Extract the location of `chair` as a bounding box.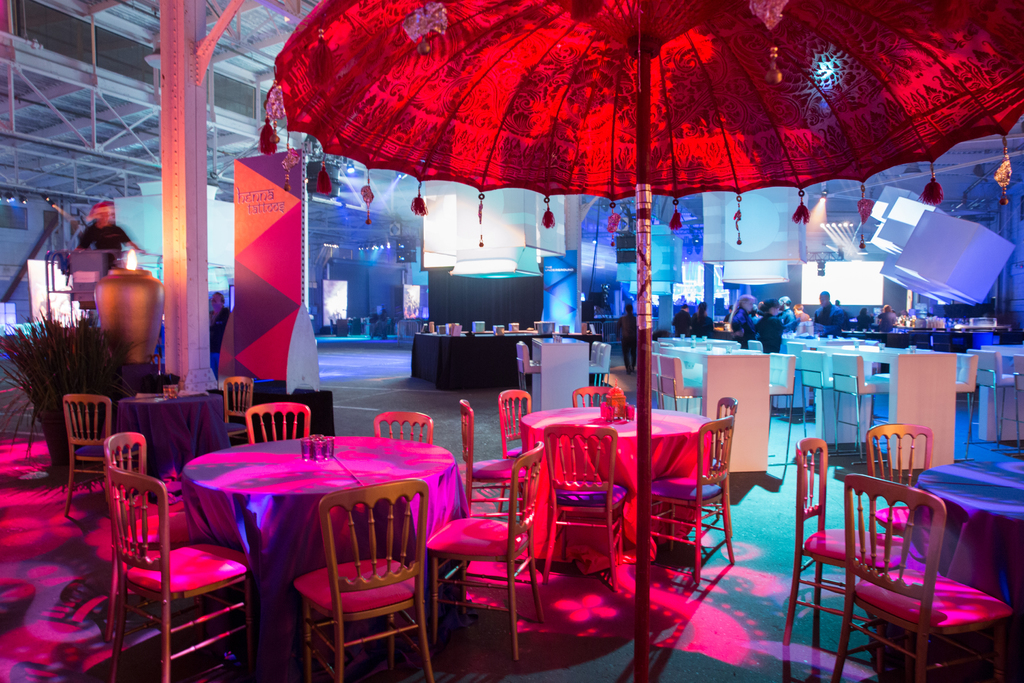
(514, 337, 536, 417).
